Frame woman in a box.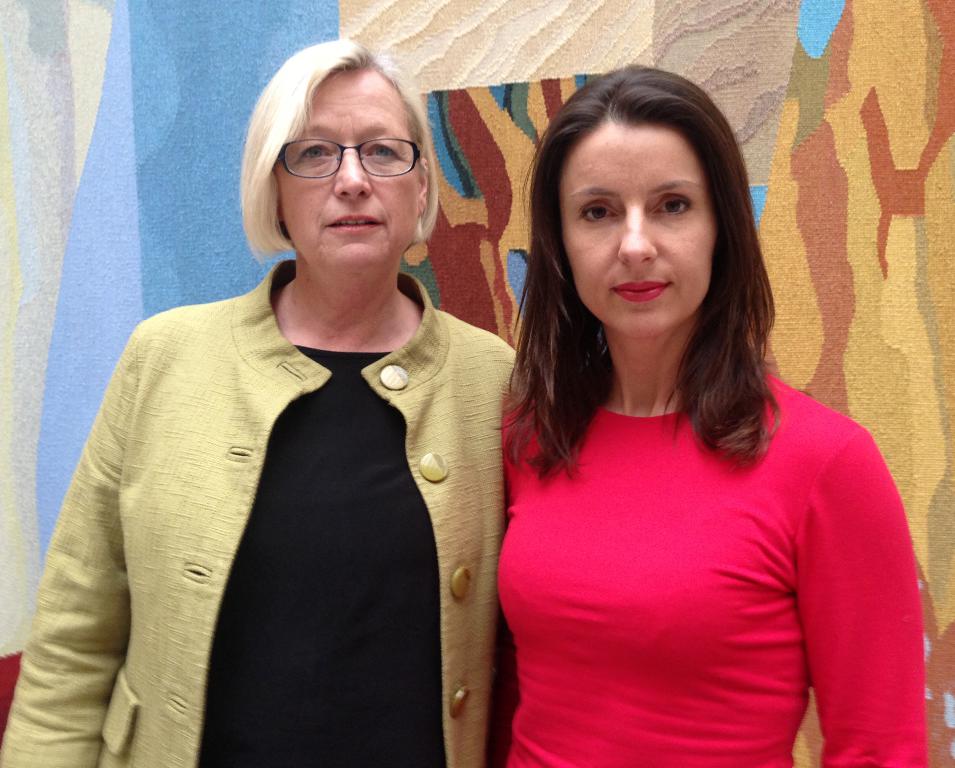
box=[2, 39, 528, 767].
